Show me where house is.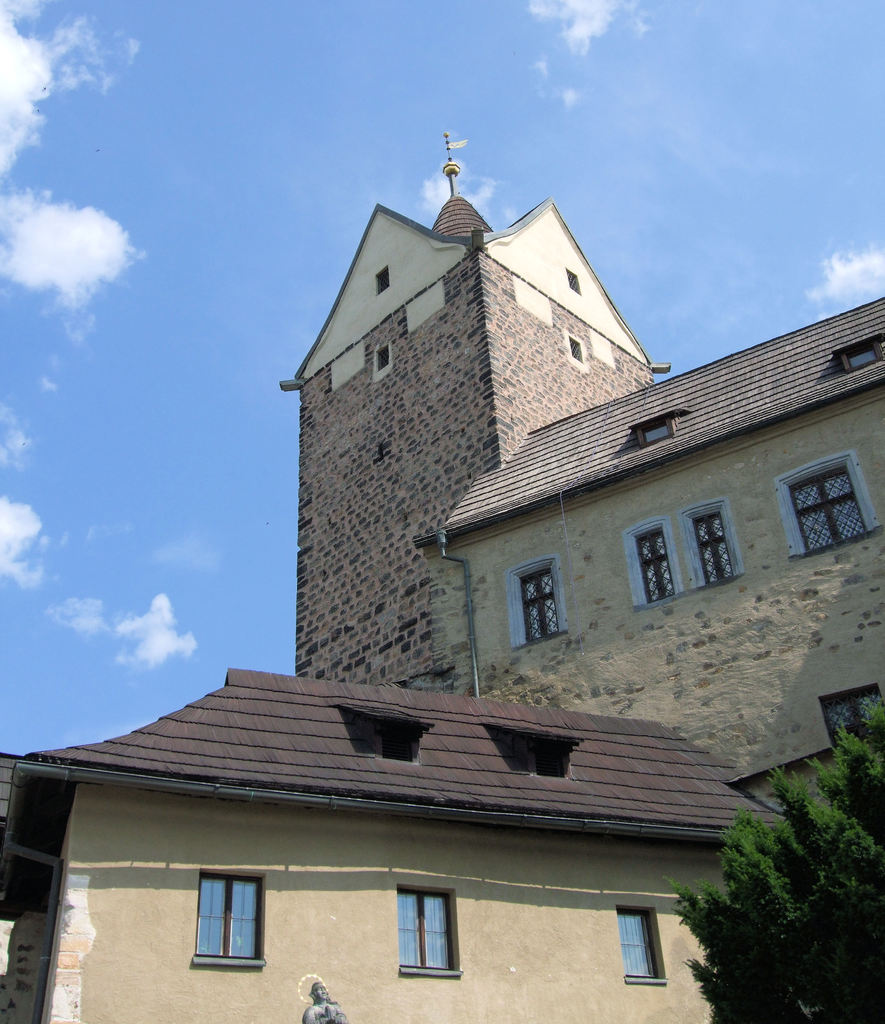
house is at locate(36, 633, 776, 1023).
